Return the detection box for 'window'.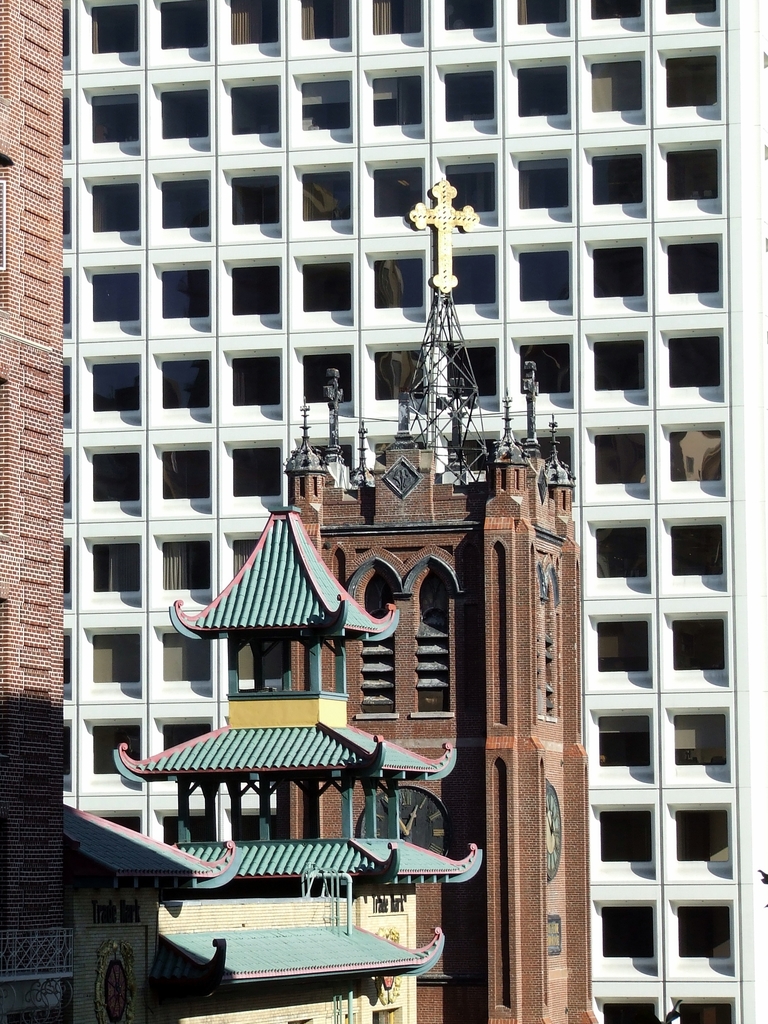
<region>442, 159, 500, 207</region>.
